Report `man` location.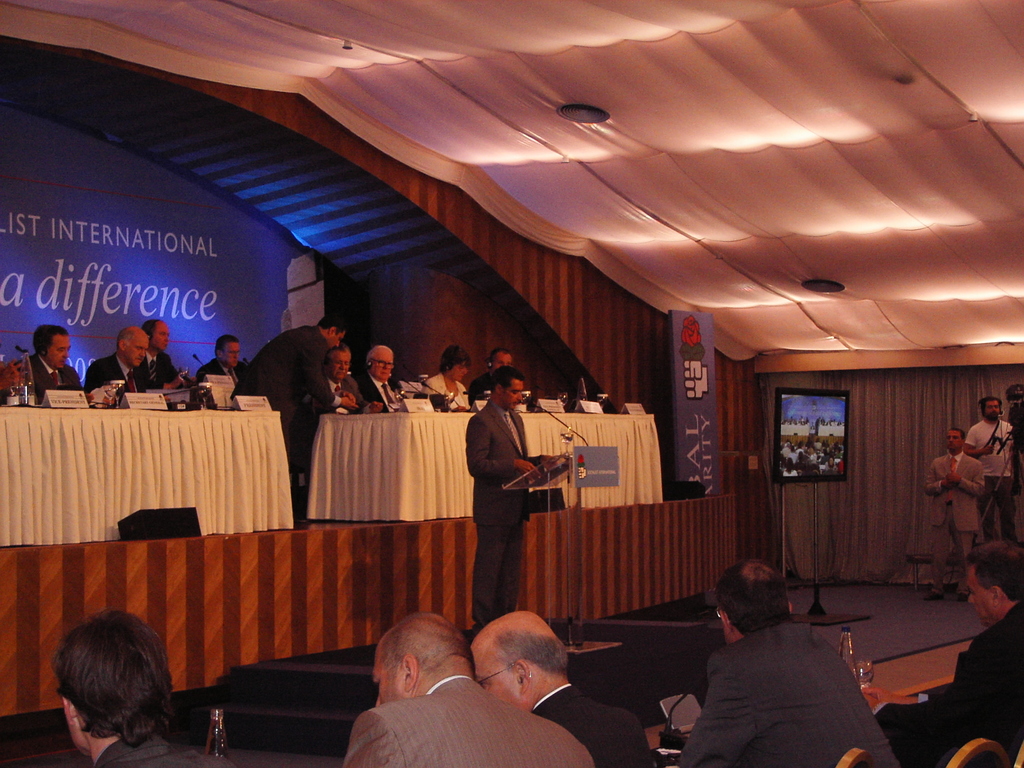
Report: 866 539 1023 767.
